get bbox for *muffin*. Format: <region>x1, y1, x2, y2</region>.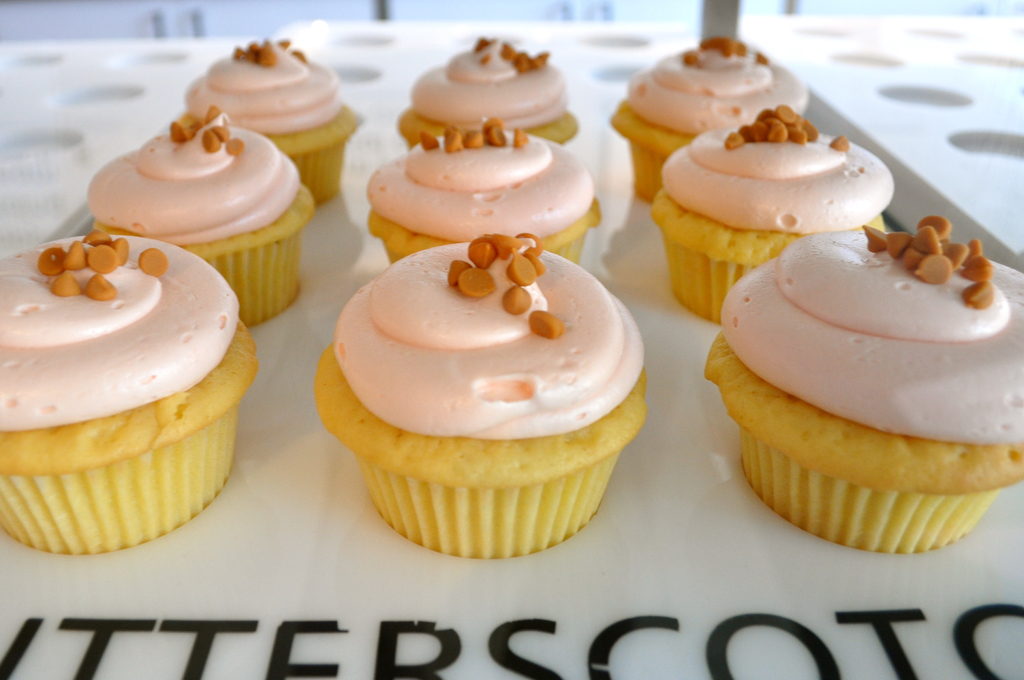
<region>84, 102, 317, 332</region>.
